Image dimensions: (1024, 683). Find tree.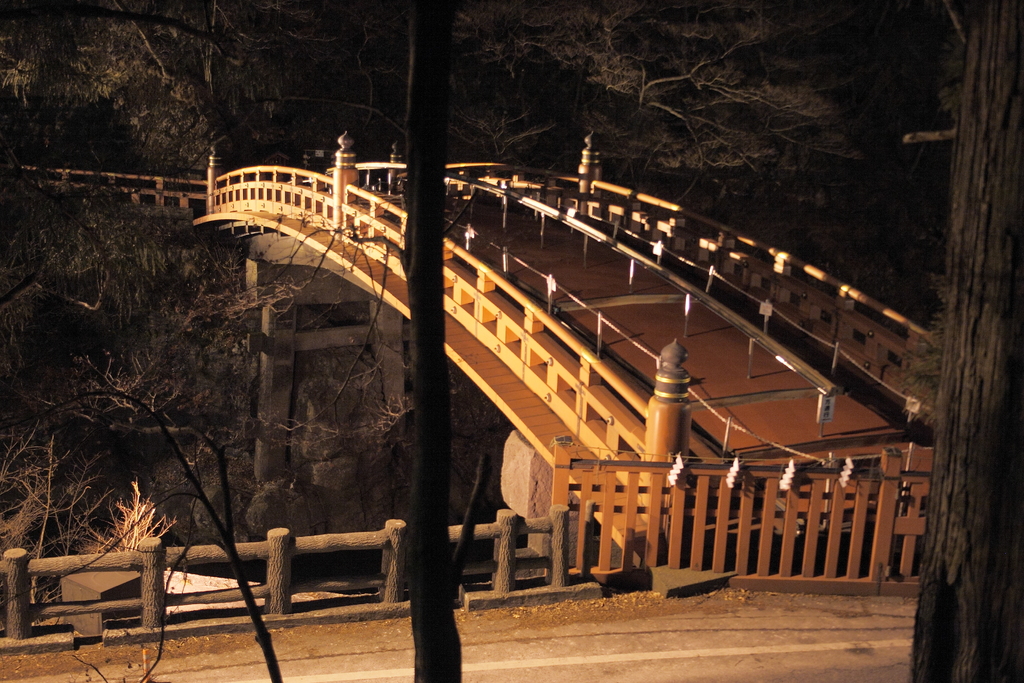
bbox=[883, 56, 1018, 672].
